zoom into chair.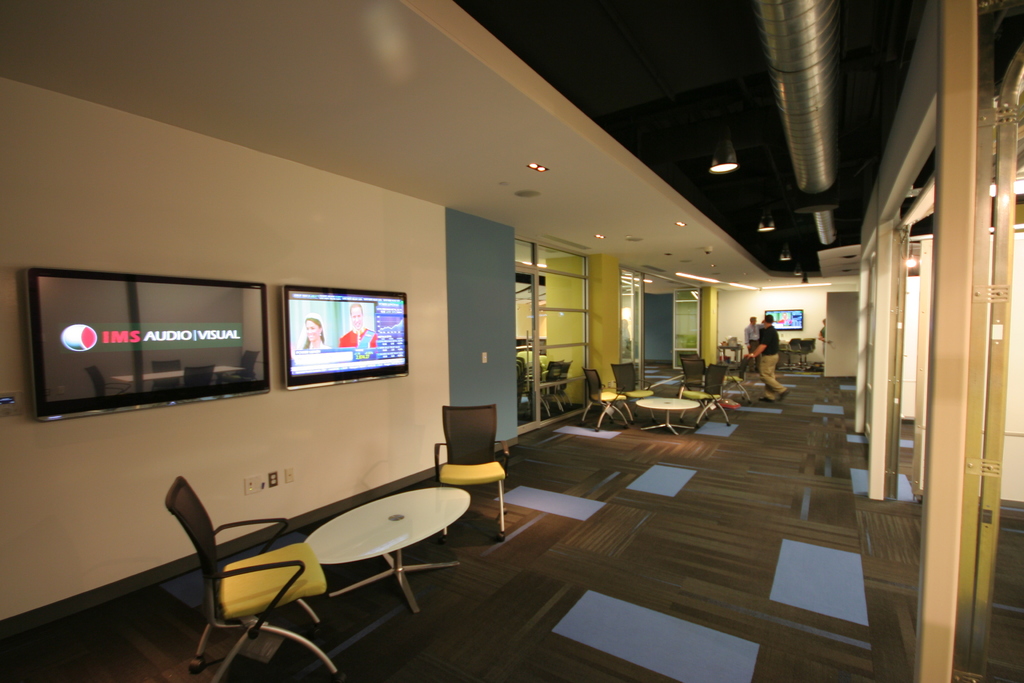
Zoom target: (165, 476, 342, 676).
